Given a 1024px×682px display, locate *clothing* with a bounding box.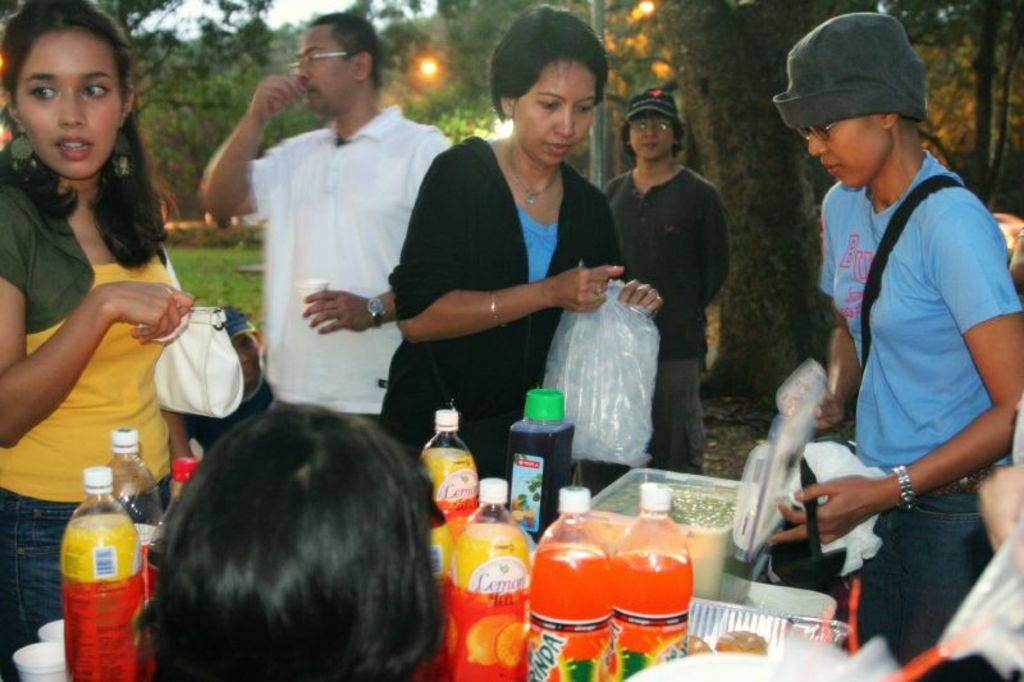
Located: 0:489:65:653.
